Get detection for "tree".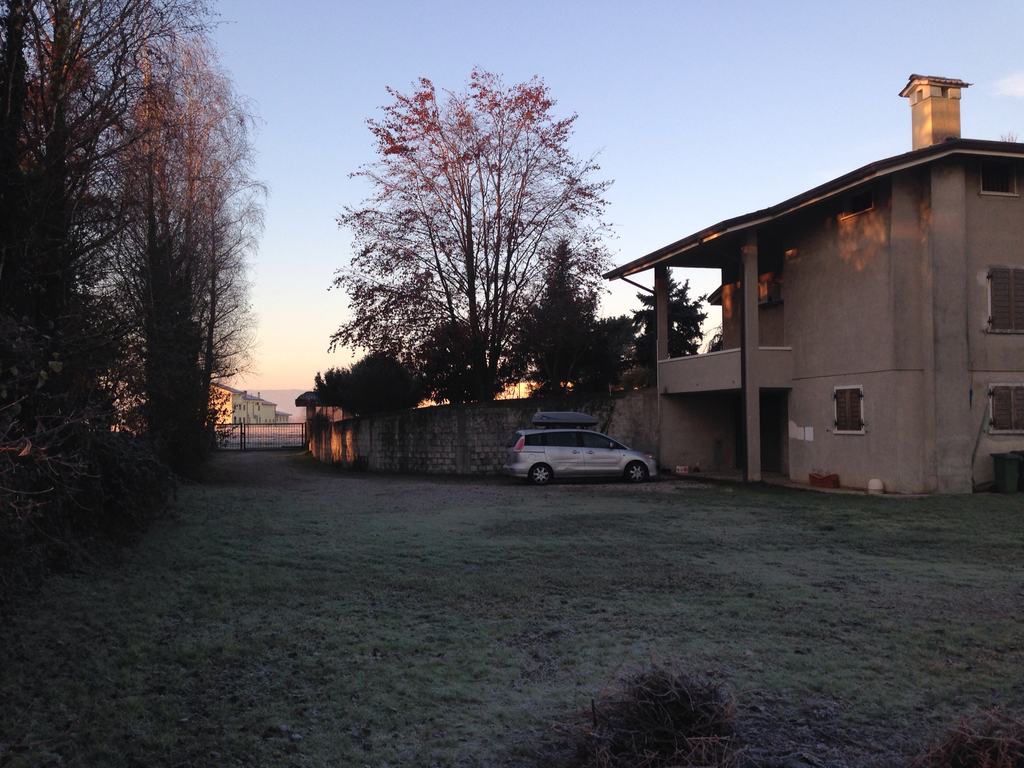
Detection: (636, 269, 692, 355).
